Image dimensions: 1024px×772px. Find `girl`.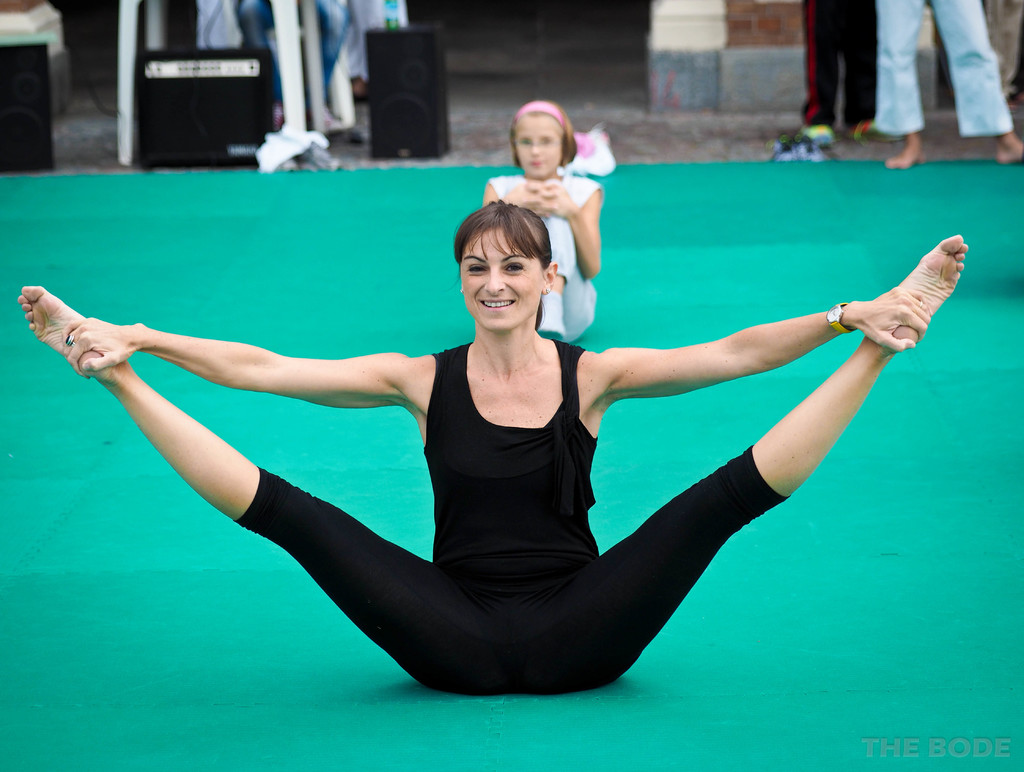
x1=486, y1=99, x2=602, y2=338.
